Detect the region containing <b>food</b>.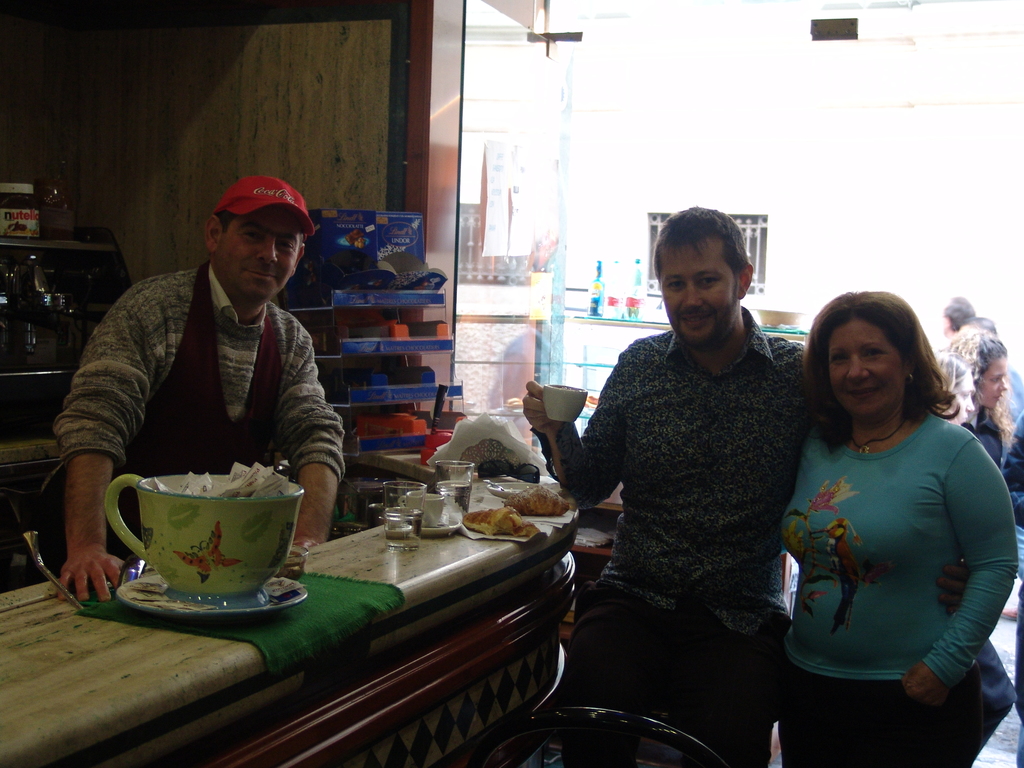
<region>504, 481, 567, 521</region>.
